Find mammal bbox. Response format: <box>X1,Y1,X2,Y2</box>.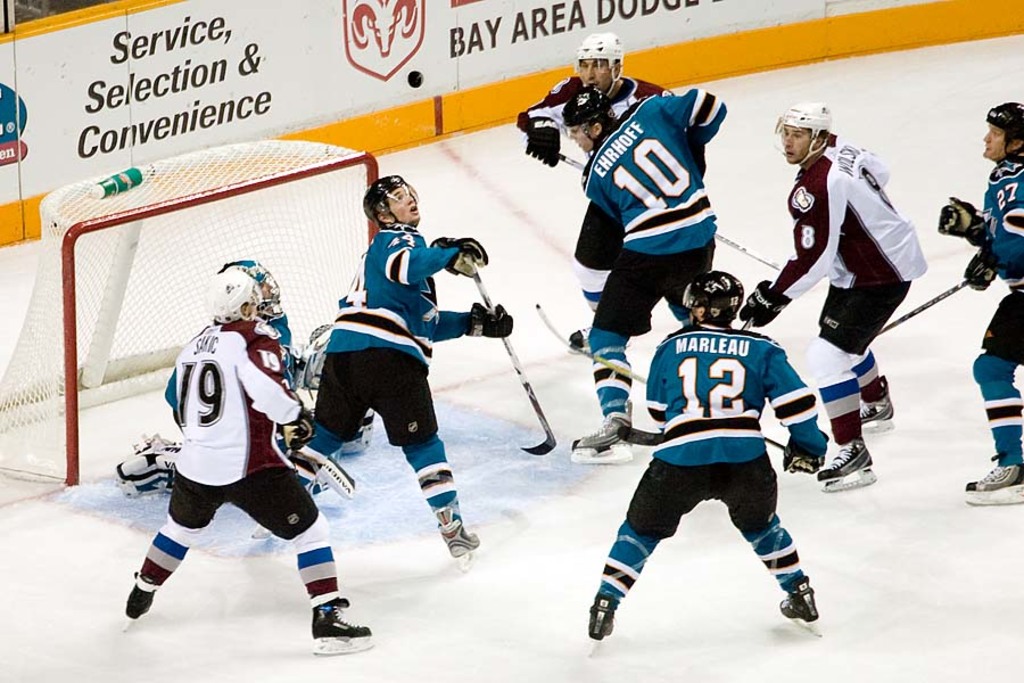
<box>563,79,720,460</box>.
